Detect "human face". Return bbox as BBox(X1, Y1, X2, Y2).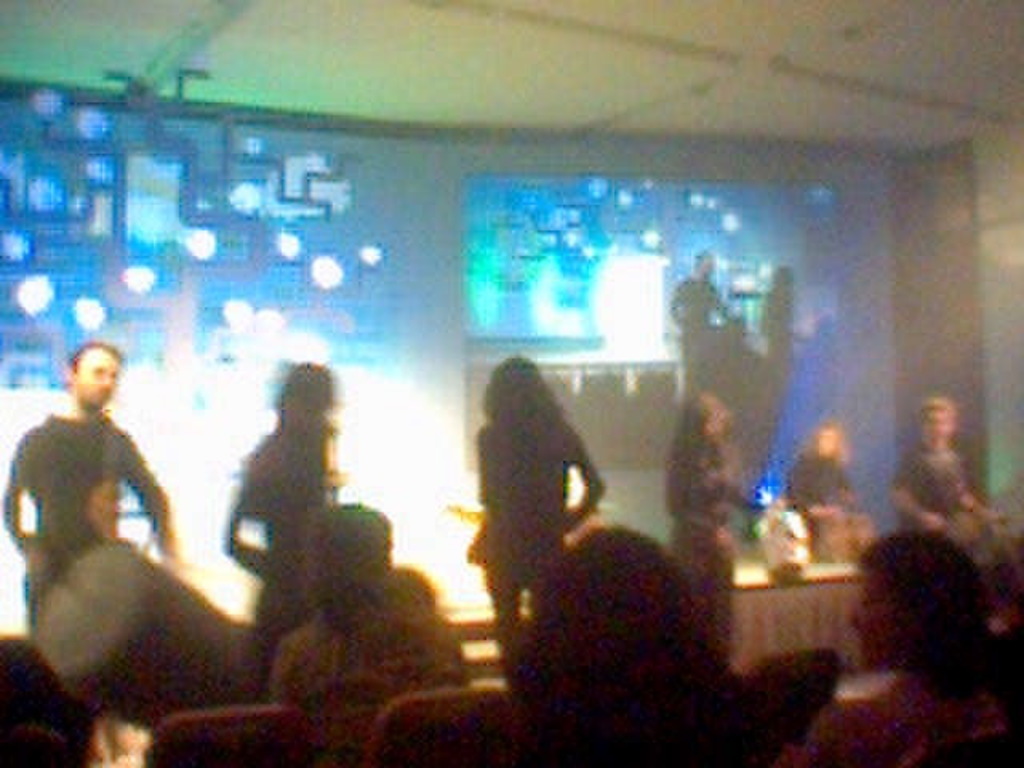
BBox(925, 410, 954, 448).
